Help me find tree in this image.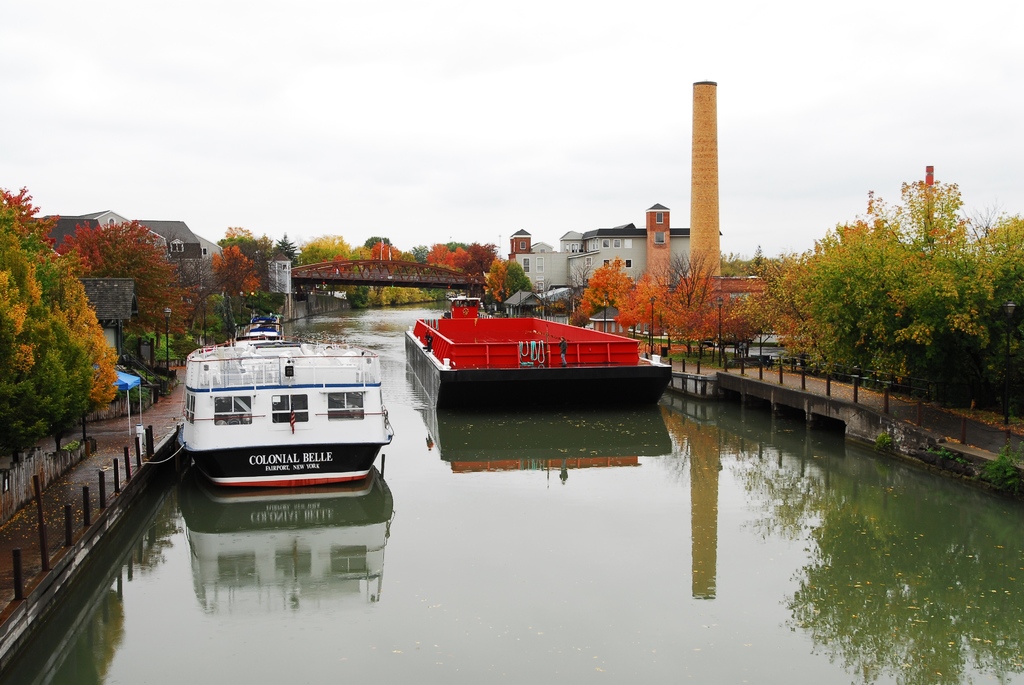
Found it: box(1, 185, 186, 359).
